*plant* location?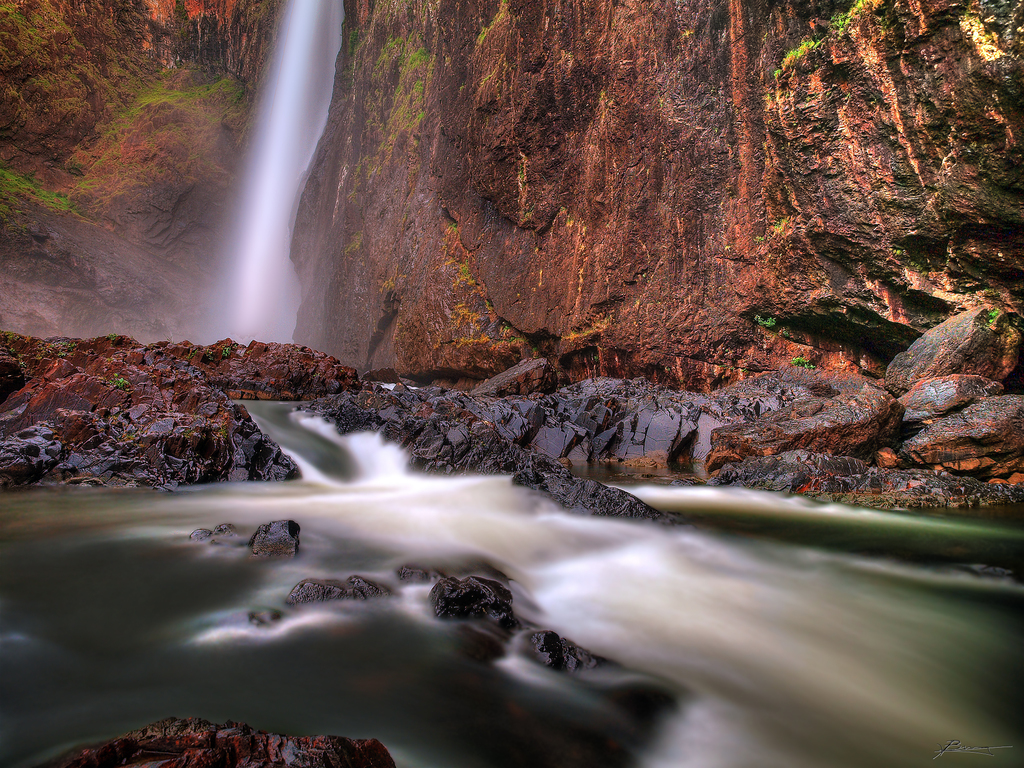
left=119, top=431, right=136, bottom=444
